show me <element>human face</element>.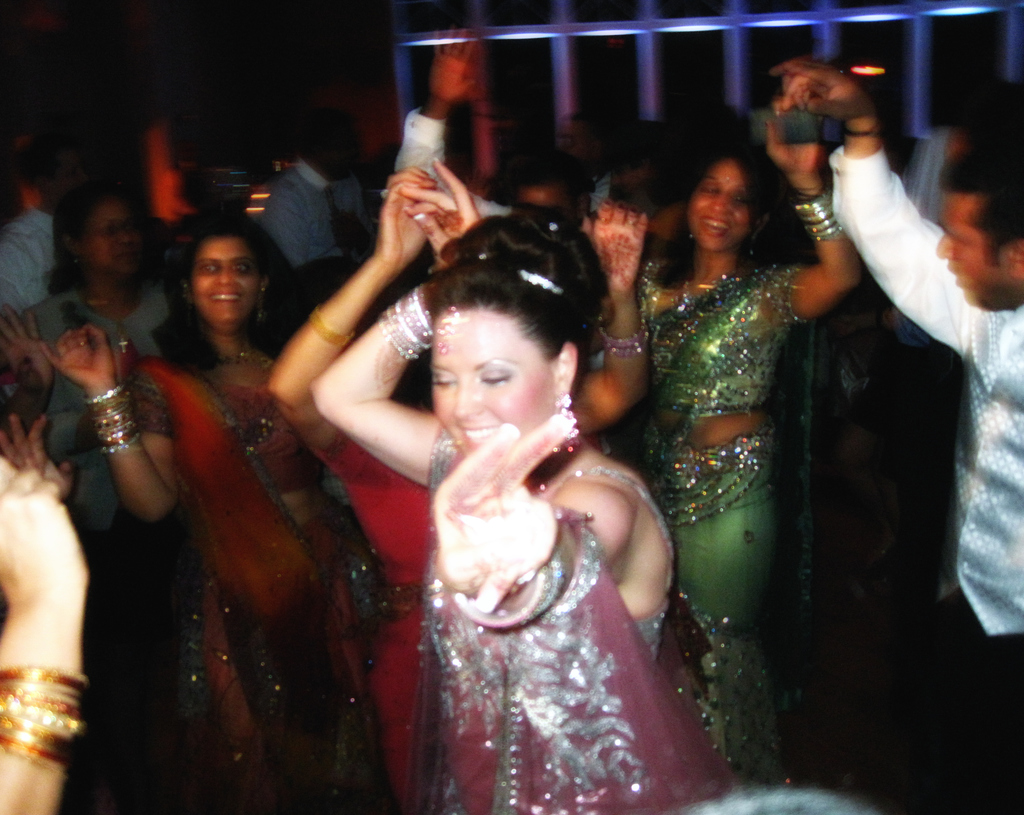
<element>human face</element> is here: bbox=(193, 240, 256, 322).
